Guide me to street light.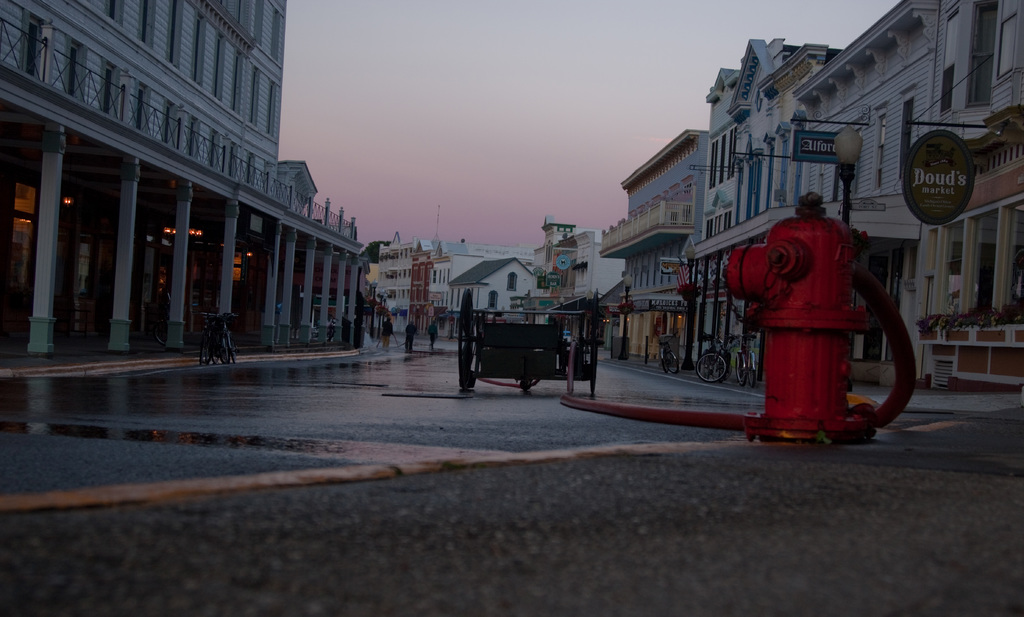
Guidance: 561,296,564,311.
